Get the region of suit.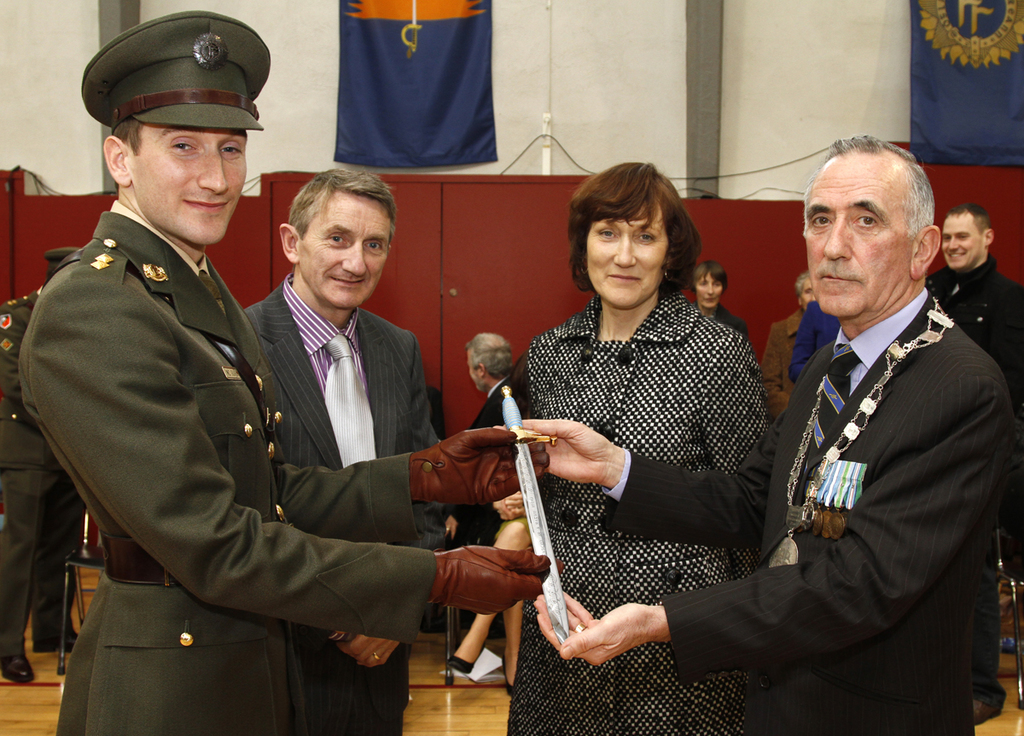
(33, 141, 399, 723).
